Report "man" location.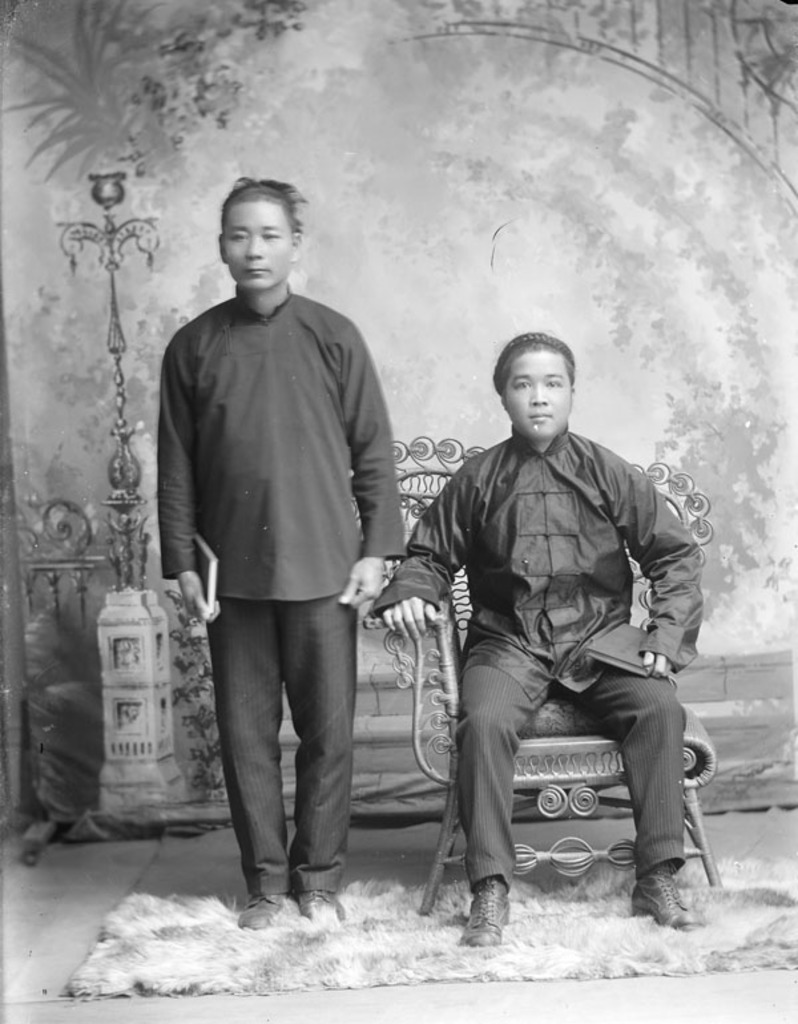
Report: (x1=145, y1=164, x2=415, y2=928).
